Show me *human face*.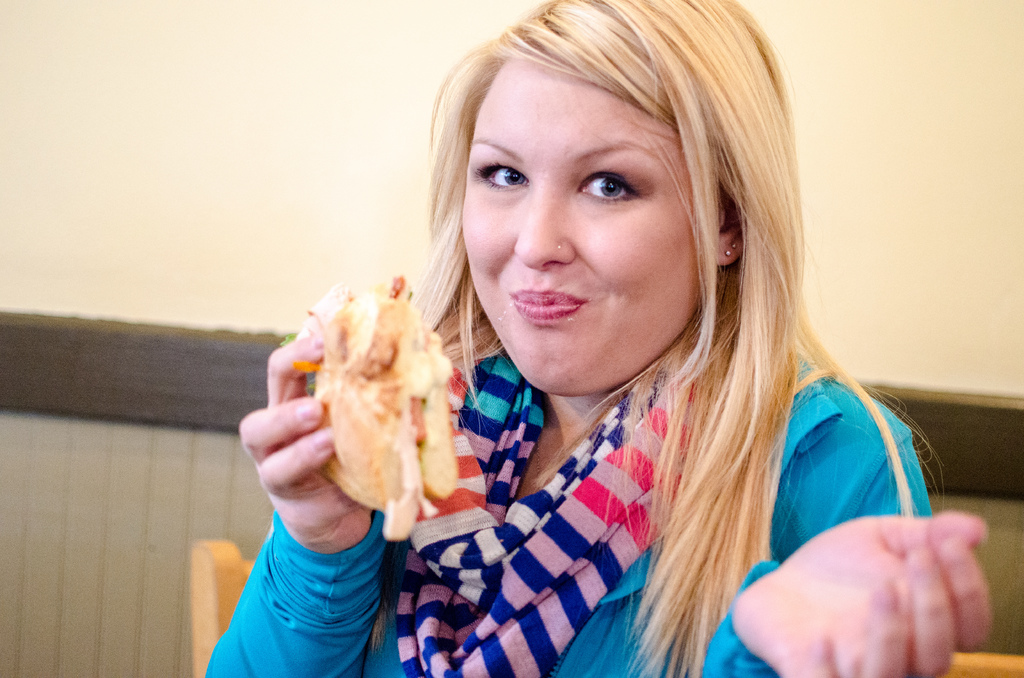
*human face* is here: box=[461, 56, 692, 395].
